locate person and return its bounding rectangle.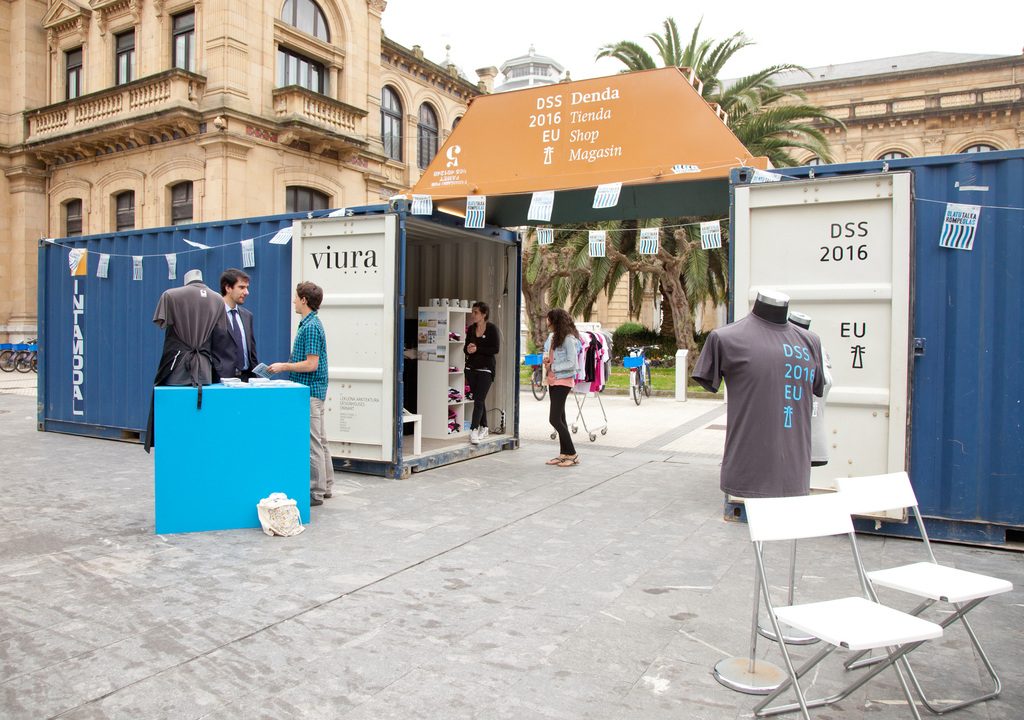
detection(542, 304, 580, 468).
